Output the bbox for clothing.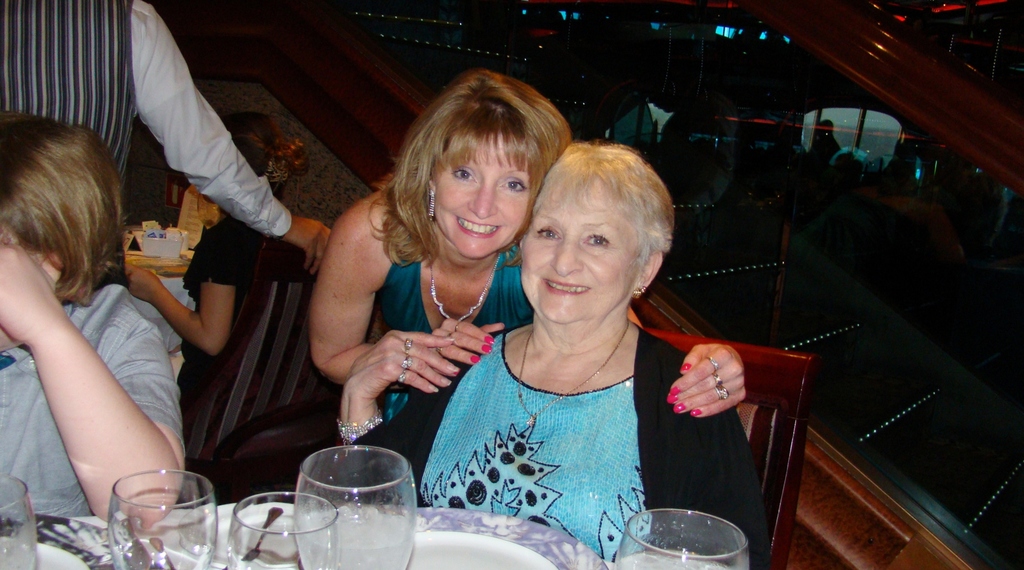
<bbox>376, 197, 529, 427</bbox>.
